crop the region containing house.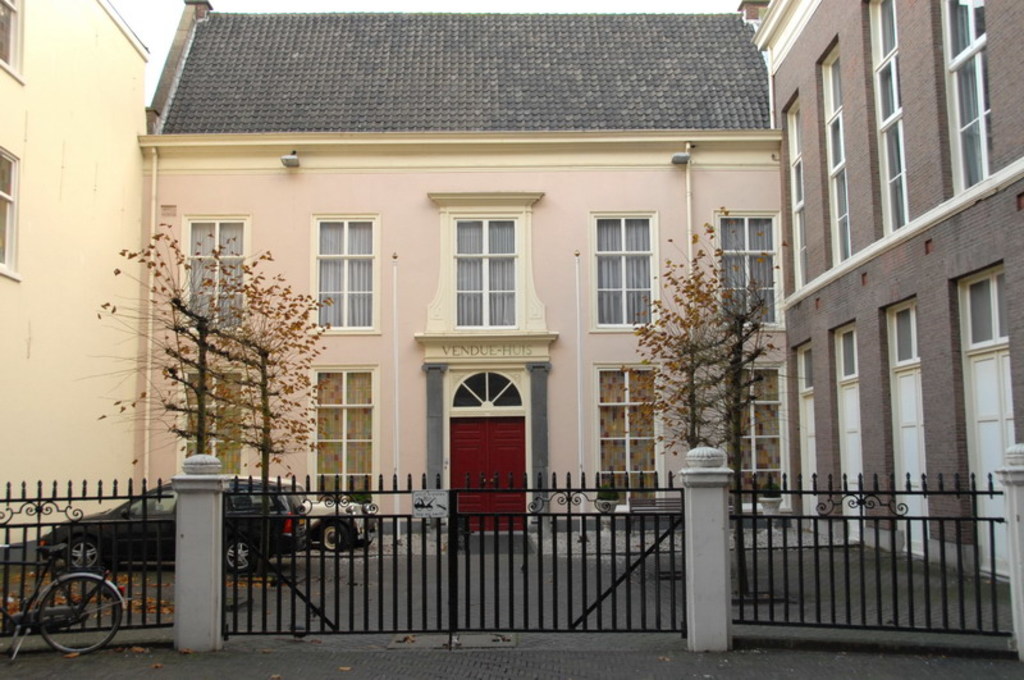
Crop region: <region>0, 0, 1023, 663</region>.
